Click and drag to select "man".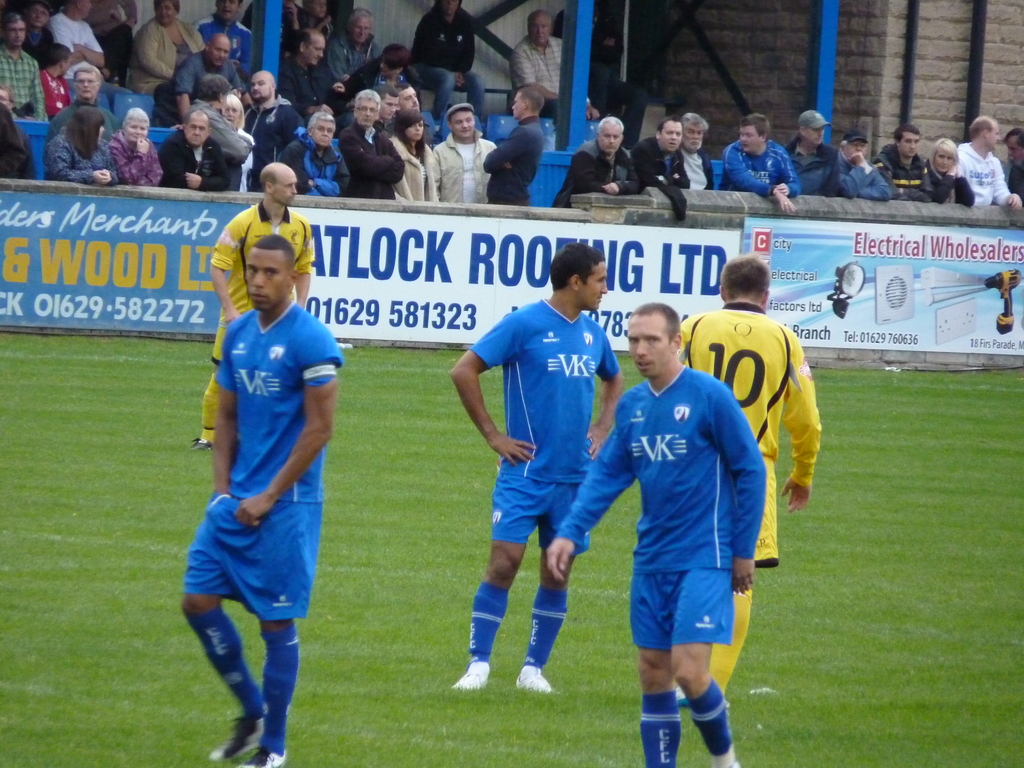
Selection: bbox=(179, 236, 344, 767).
